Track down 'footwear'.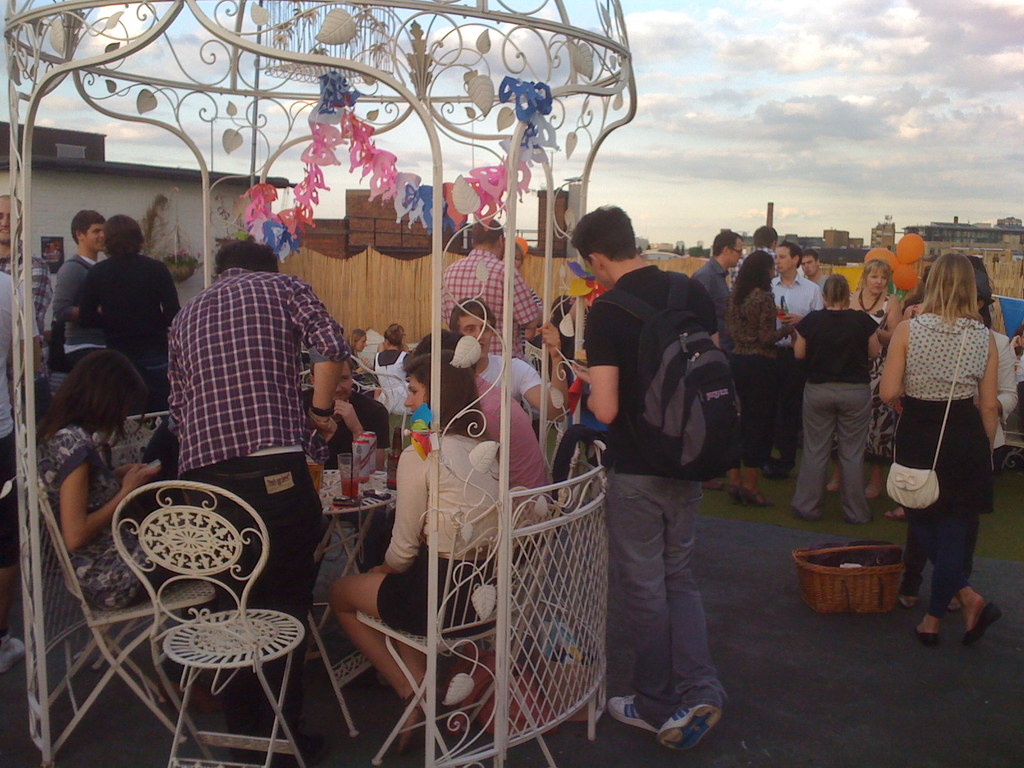
Tracked to BBox(740, 488, 771, 509).
